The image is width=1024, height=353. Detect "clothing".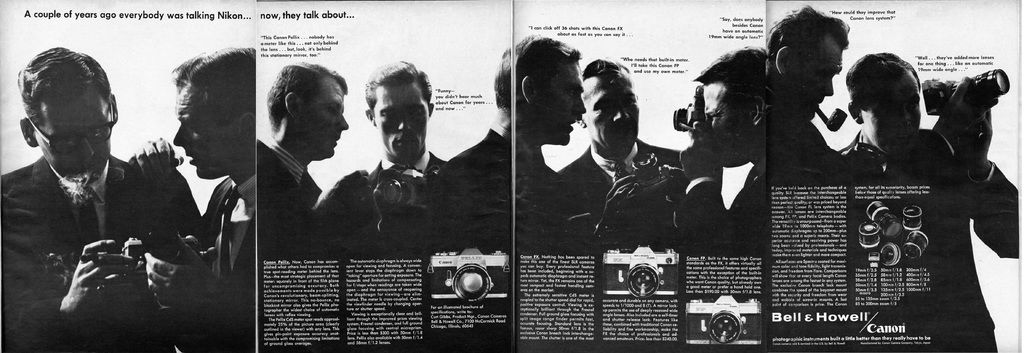
Detection: <box>163,169,253,352</box>.
